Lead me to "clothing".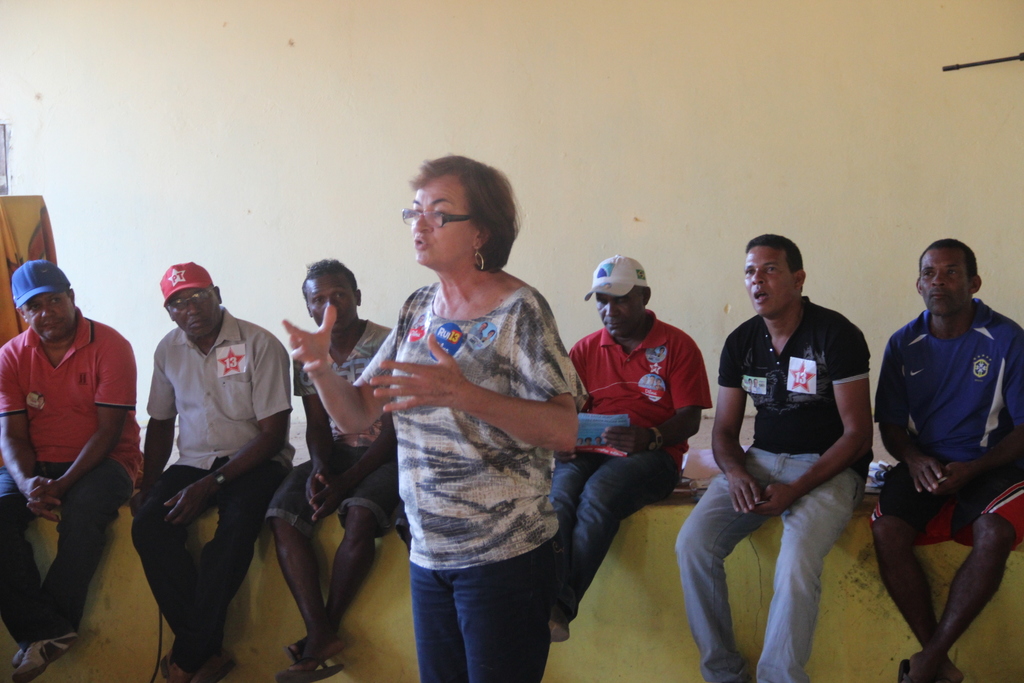
Lead to l=710, t=292, r=877, b=481.
